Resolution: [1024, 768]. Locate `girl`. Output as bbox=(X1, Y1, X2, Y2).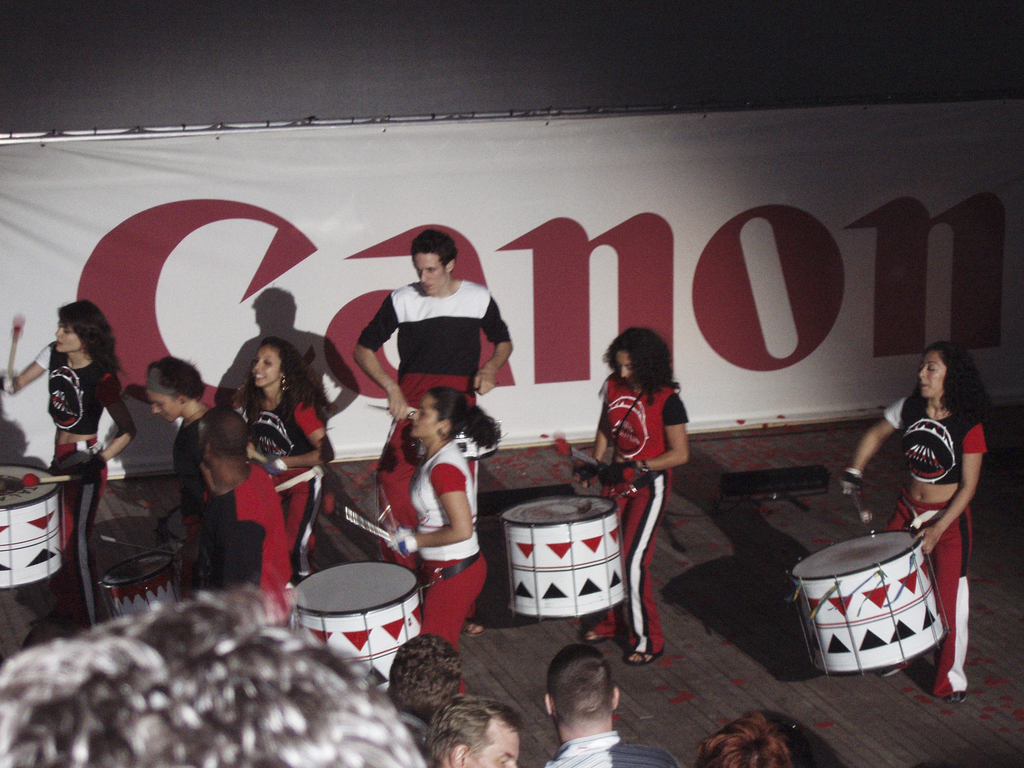
bbox=(0, 296, 151, 636).
